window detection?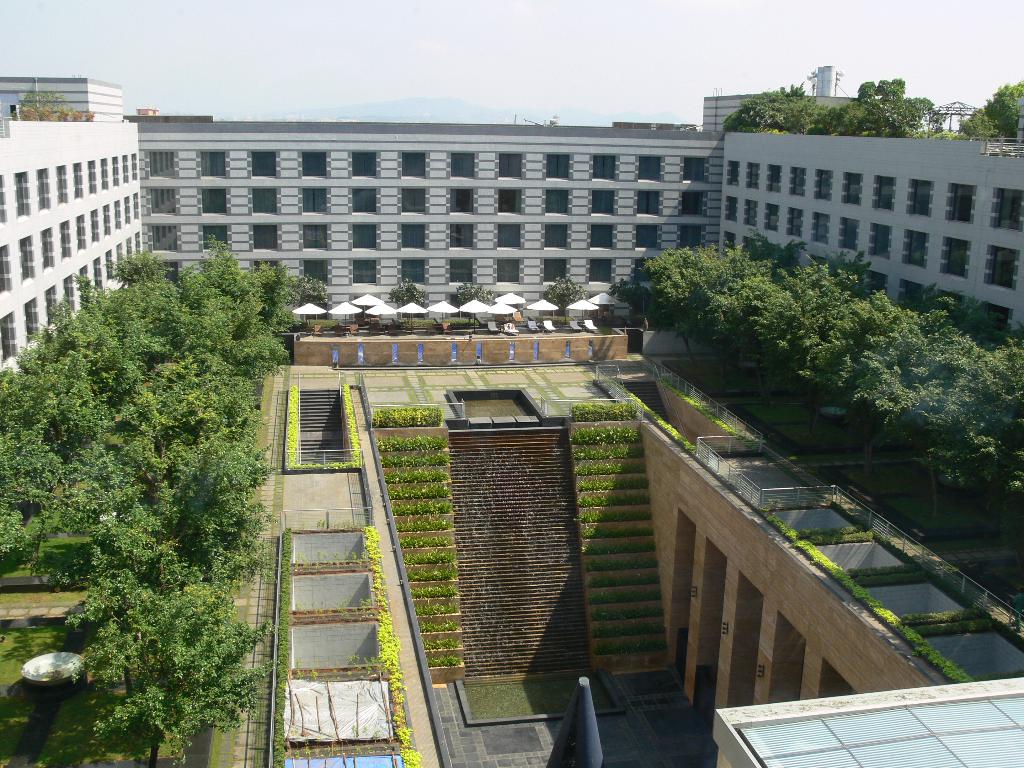
box(499, 257, 519, 286)
